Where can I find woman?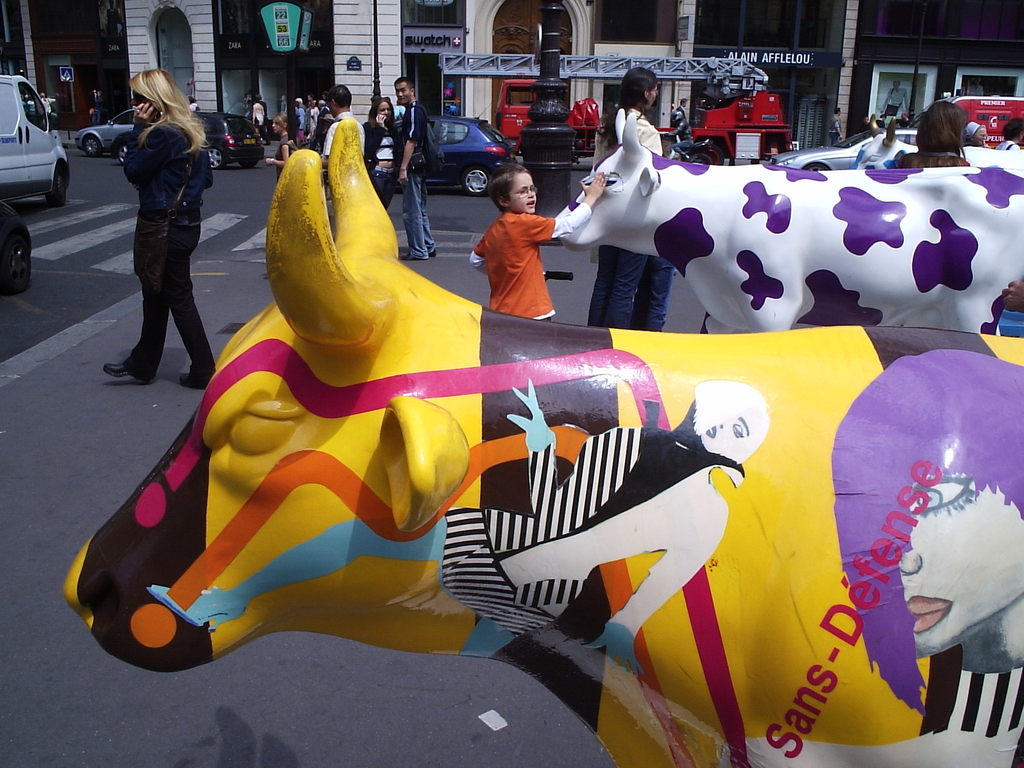
You can find it at (268, 113, 294, 173).
